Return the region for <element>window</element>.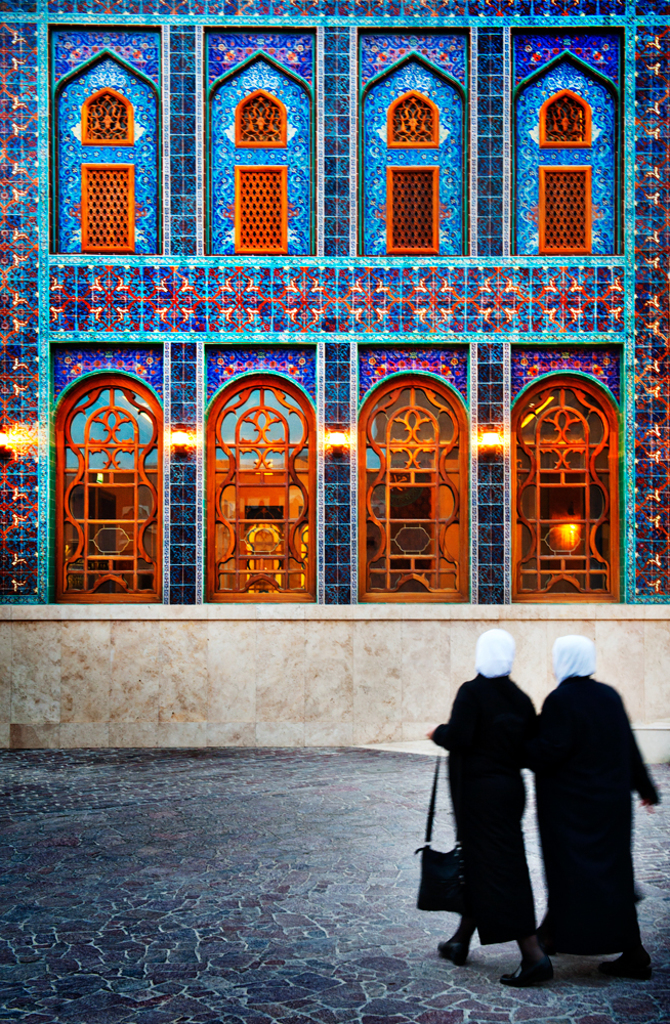
pyautogui.locateOnScreen(343, 359, 476, 602).
